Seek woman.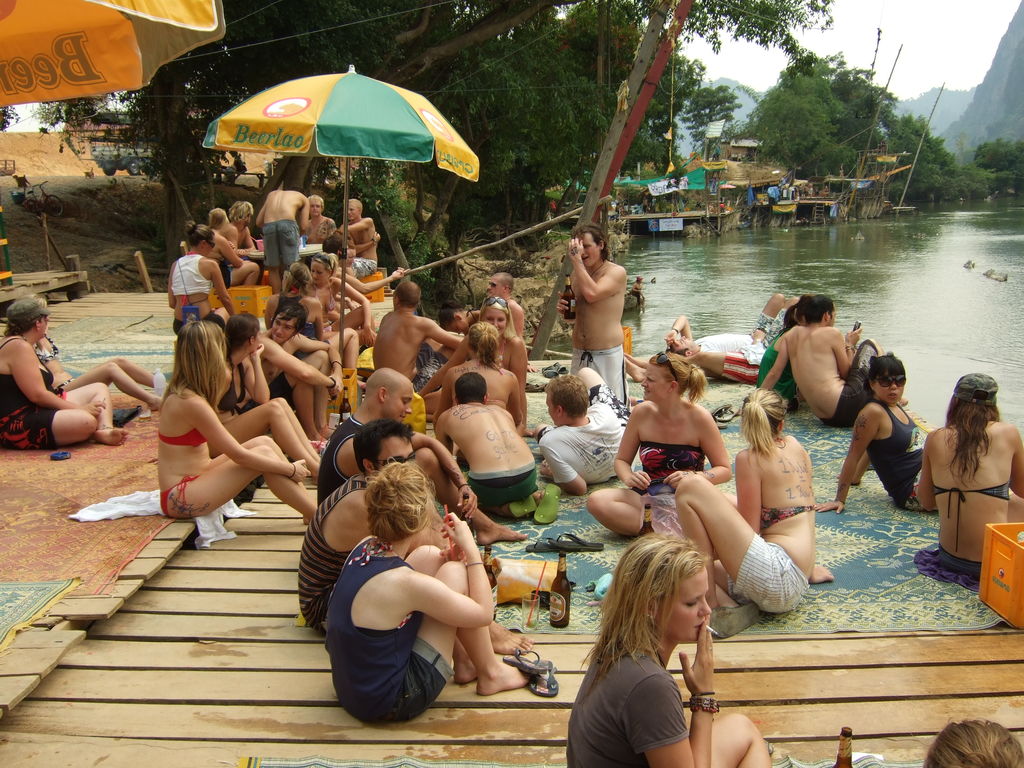
x1=308 y1=252 x2=377 y2=344.
